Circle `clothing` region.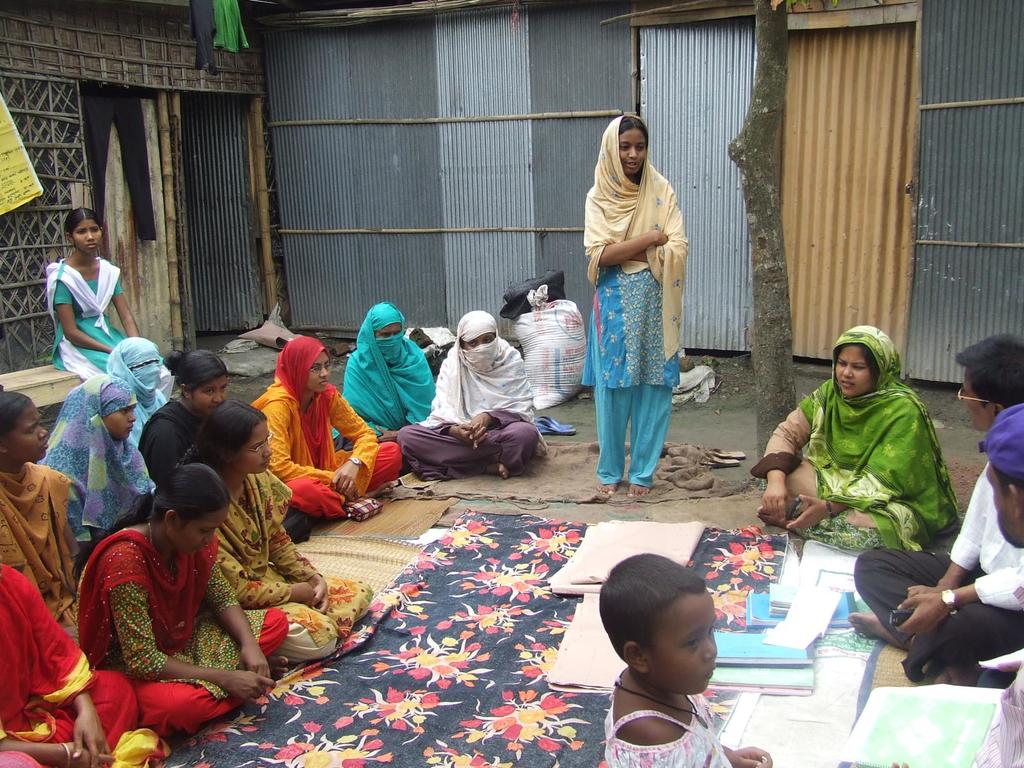
Region: Rect(847, 459, 1023, 671).
